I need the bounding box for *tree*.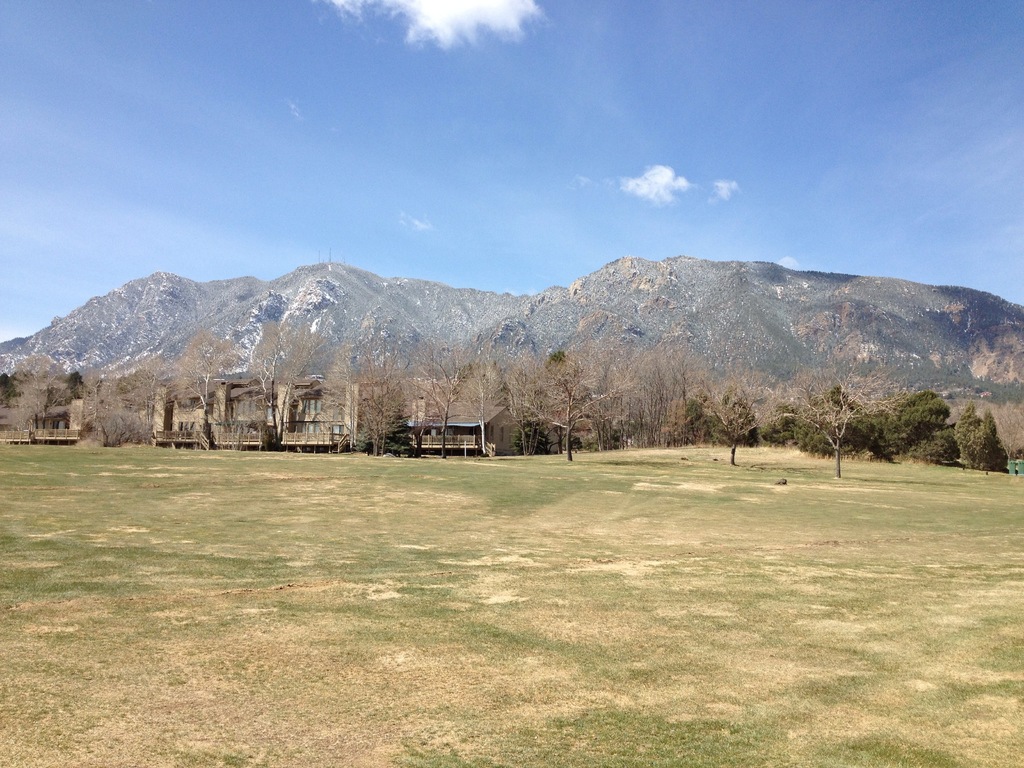
Here it is: pyautogui.locateOnScreen(331, 348, 398, 458).
